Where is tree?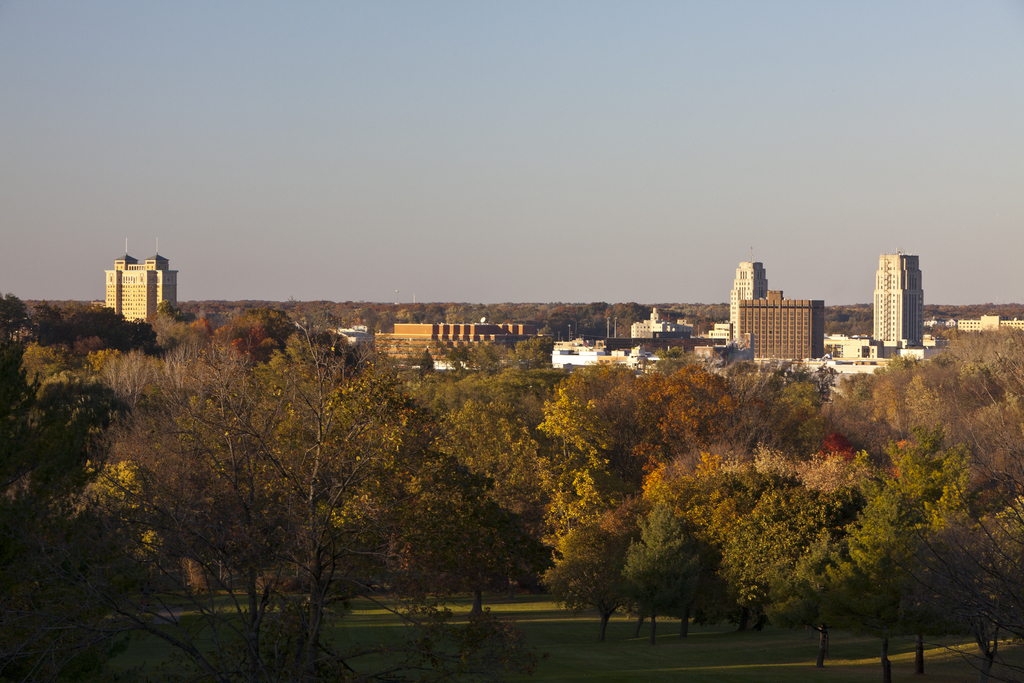
(727,360,838,447).
